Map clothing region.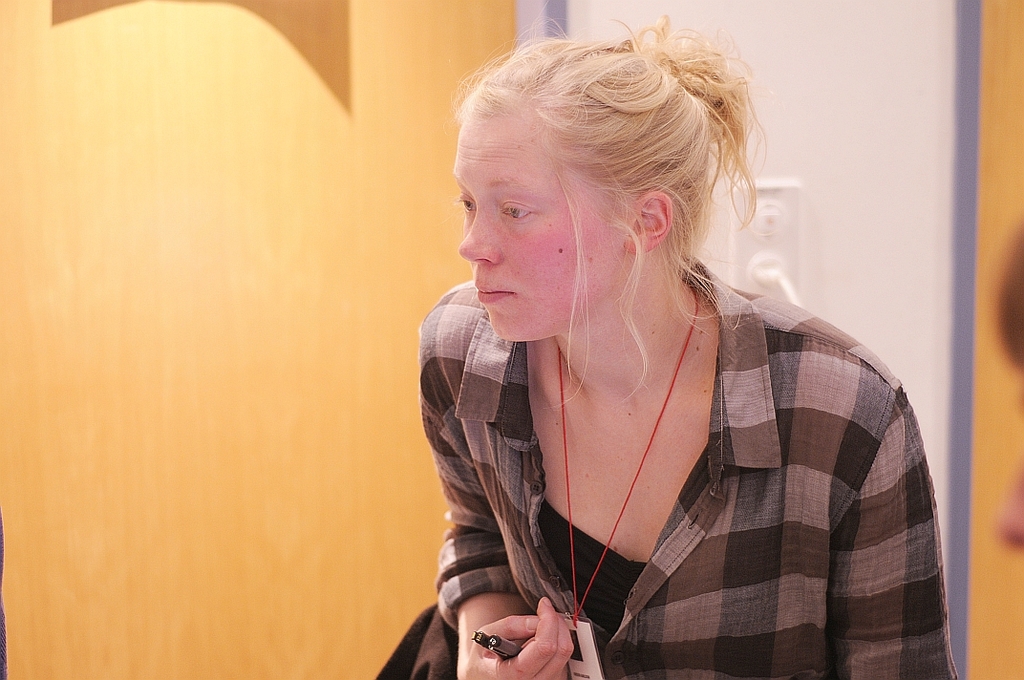
Mapped to [left=411, top=240, right=952, bottom=660].
